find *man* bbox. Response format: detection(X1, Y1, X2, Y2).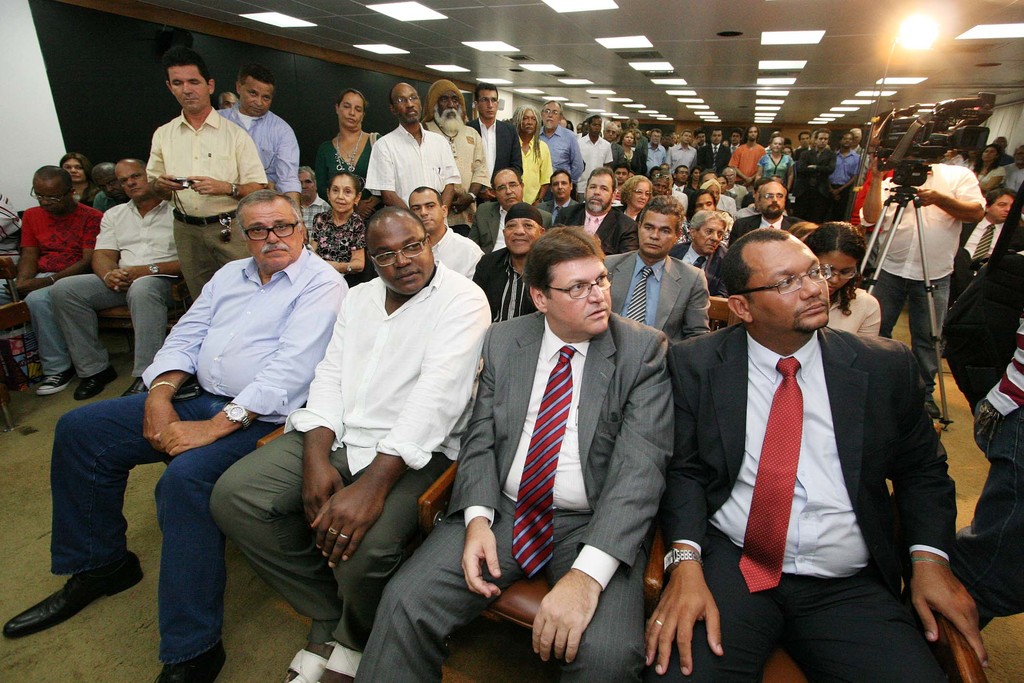
detection(468, 83, 525, 205).
